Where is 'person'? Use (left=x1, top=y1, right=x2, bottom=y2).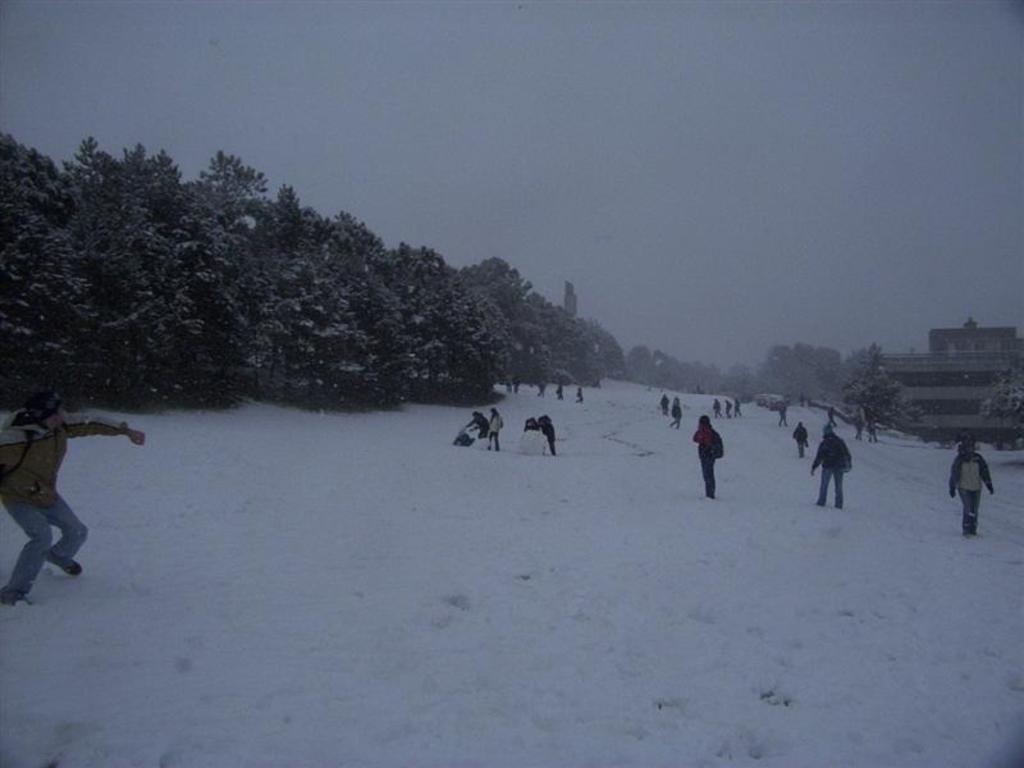
(left=0, top=387, right=145, bottom=613).
